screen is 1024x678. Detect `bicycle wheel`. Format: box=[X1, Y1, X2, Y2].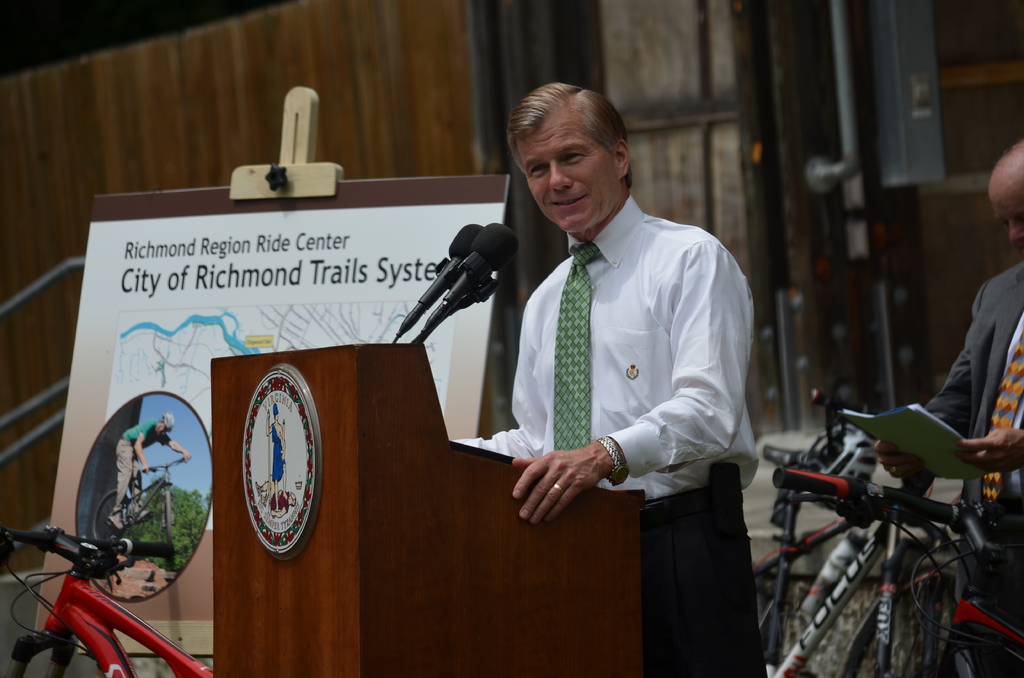
box=[831, 542, 963, 677].
